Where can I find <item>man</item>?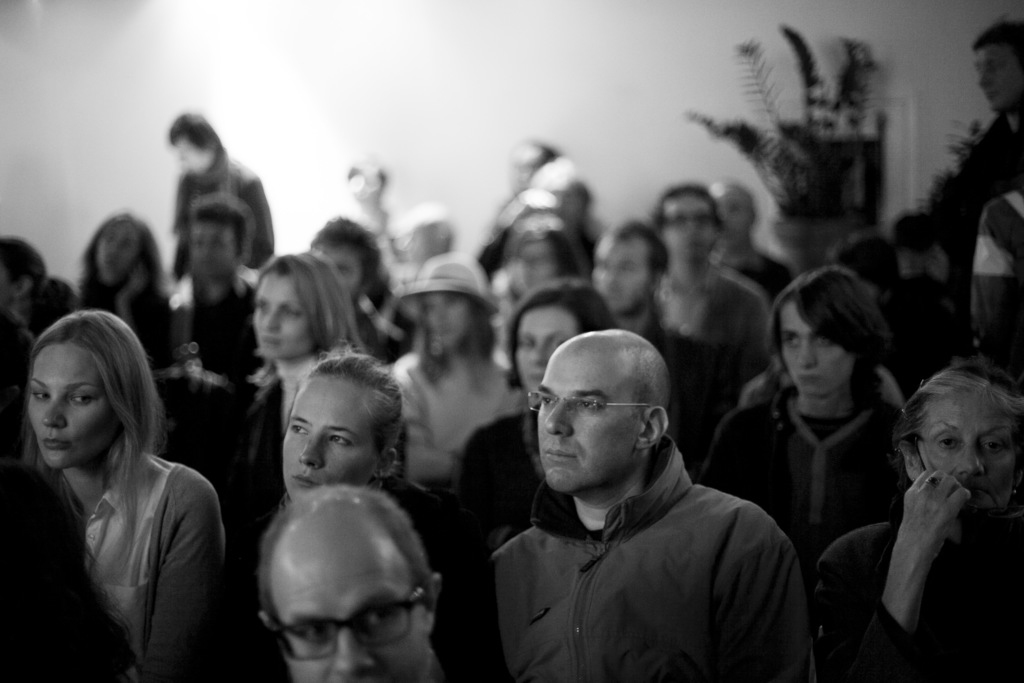
You can find it at bbox=[894, 19, 1023, 318].
